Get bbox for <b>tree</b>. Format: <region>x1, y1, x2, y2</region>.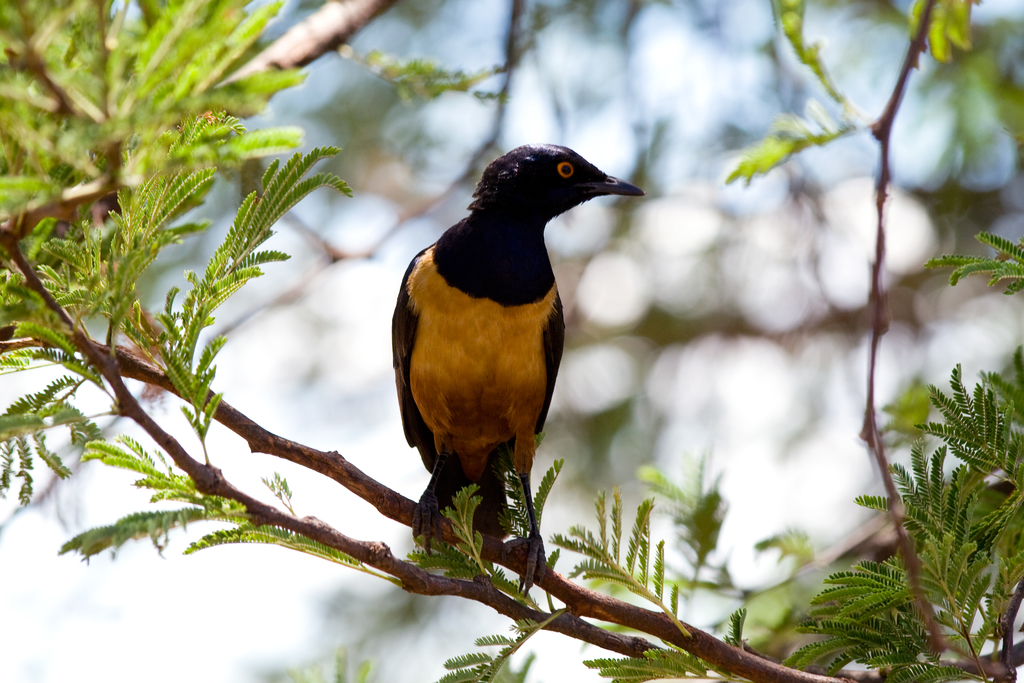
<region>0, 0, 1023, 680</region>.
